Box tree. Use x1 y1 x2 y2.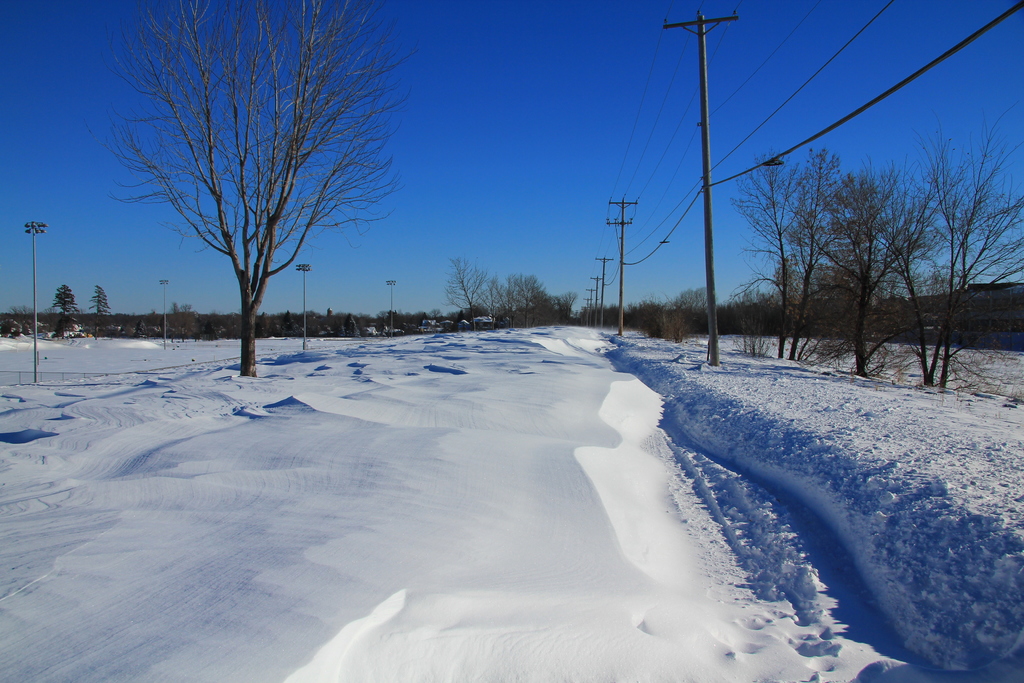
113 0 387 391.
